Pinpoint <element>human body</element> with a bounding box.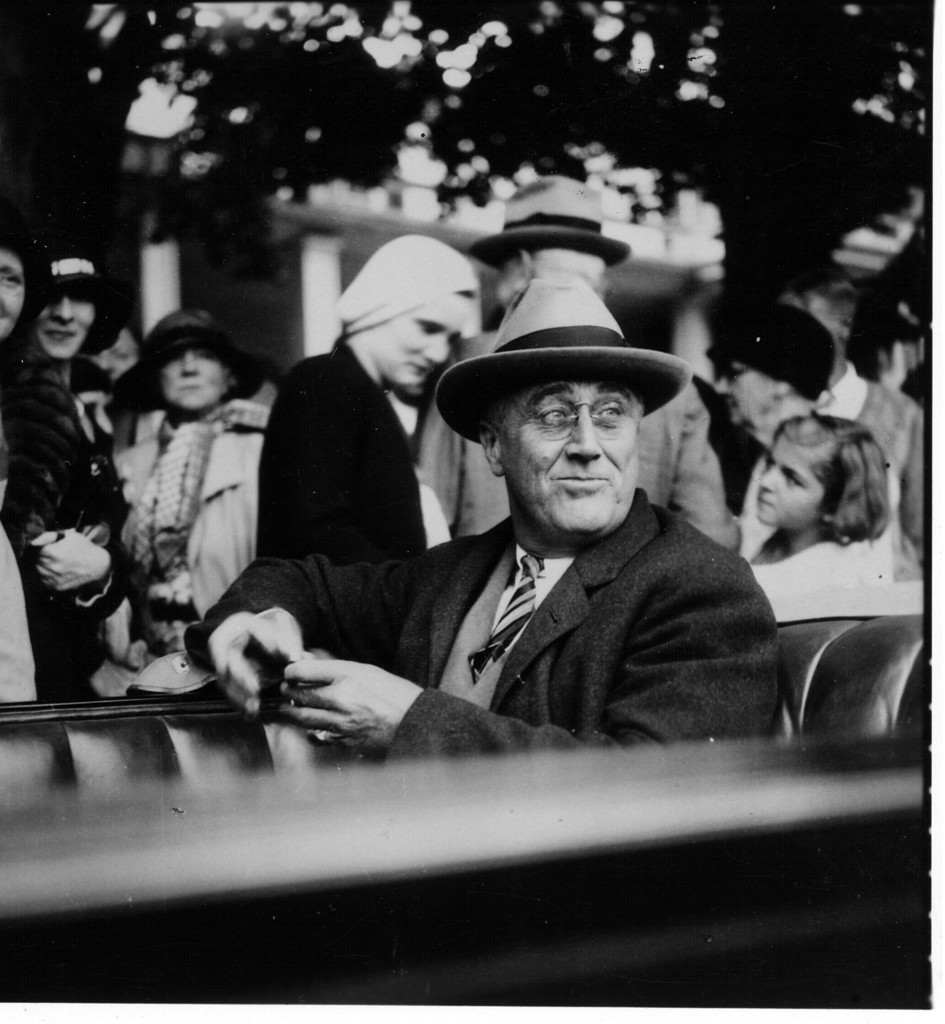
detection(2, 235, 133, 697).
